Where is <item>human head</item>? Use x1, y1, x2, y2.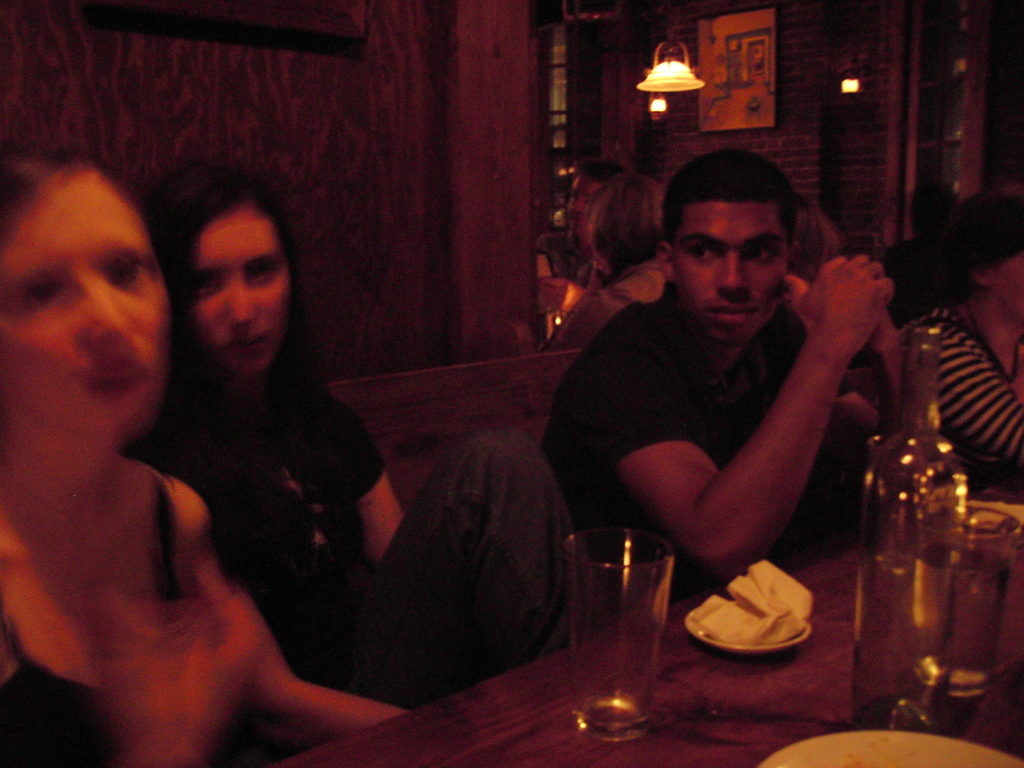
662, 154, 793, 348.
